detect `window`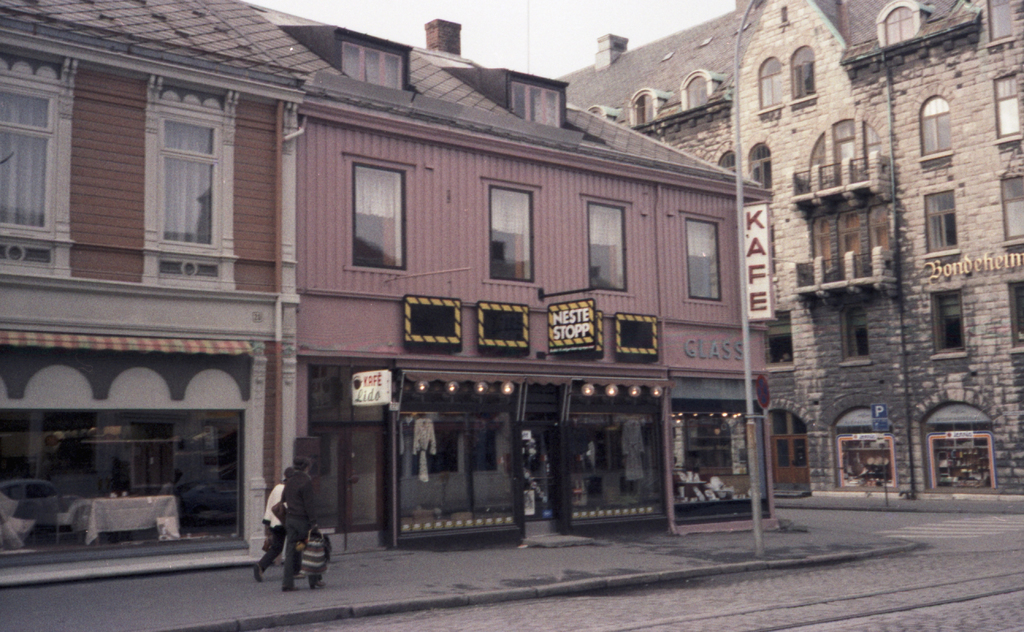
794, 47, 820, 108
